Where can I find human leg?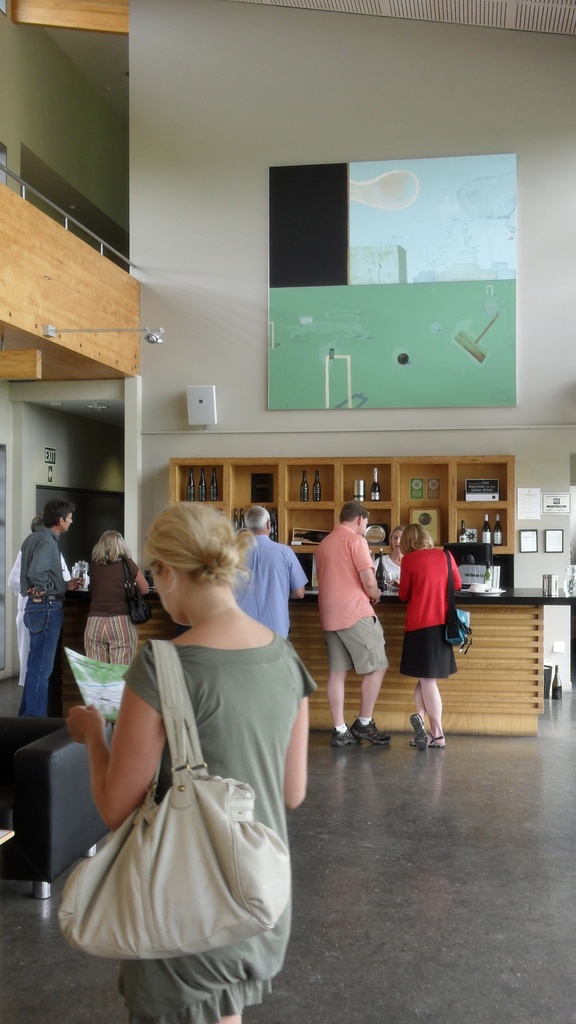
You can find it at crop(332, 614, 390, 743).
